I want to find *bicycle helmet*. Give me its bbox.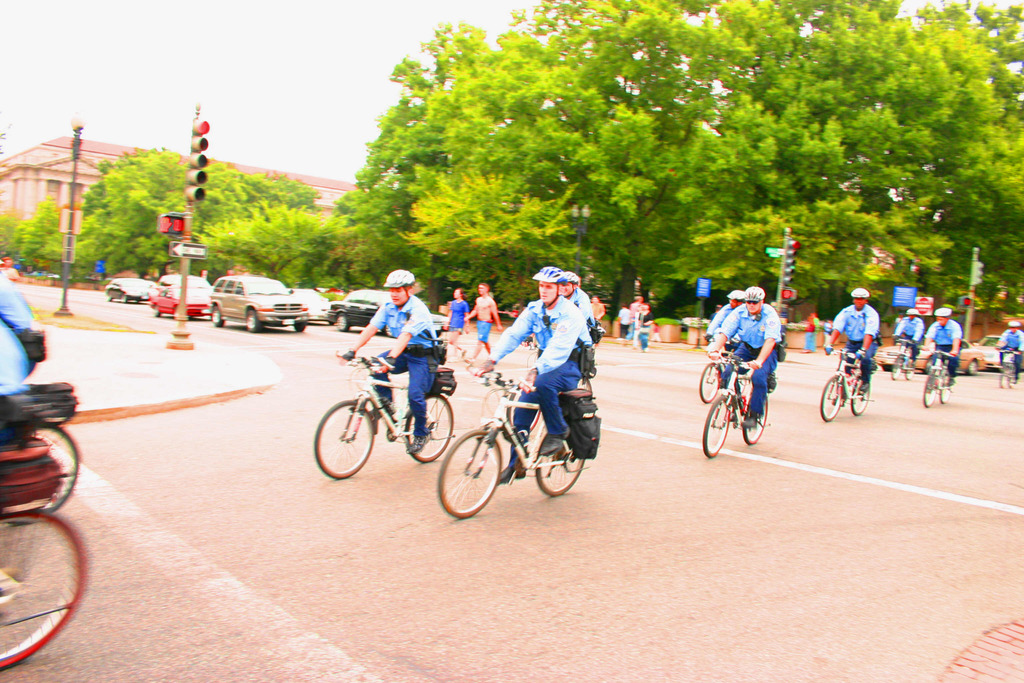
565 277 580 281.
